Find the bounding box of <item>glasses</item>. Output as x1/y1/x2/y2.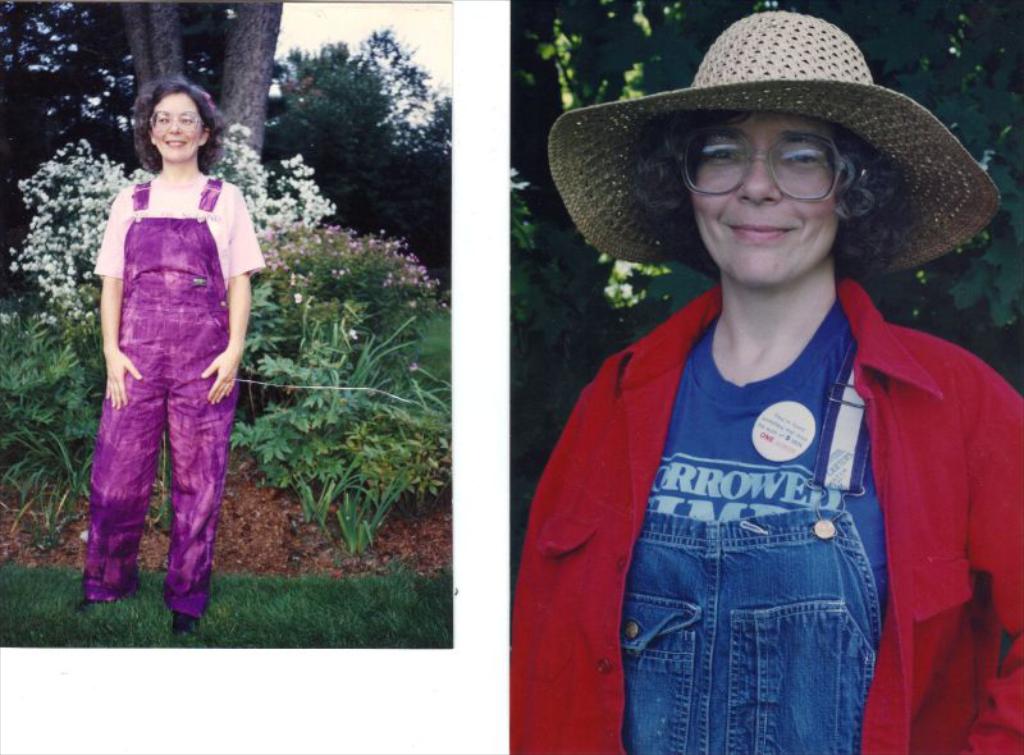
147/109/205/131.
